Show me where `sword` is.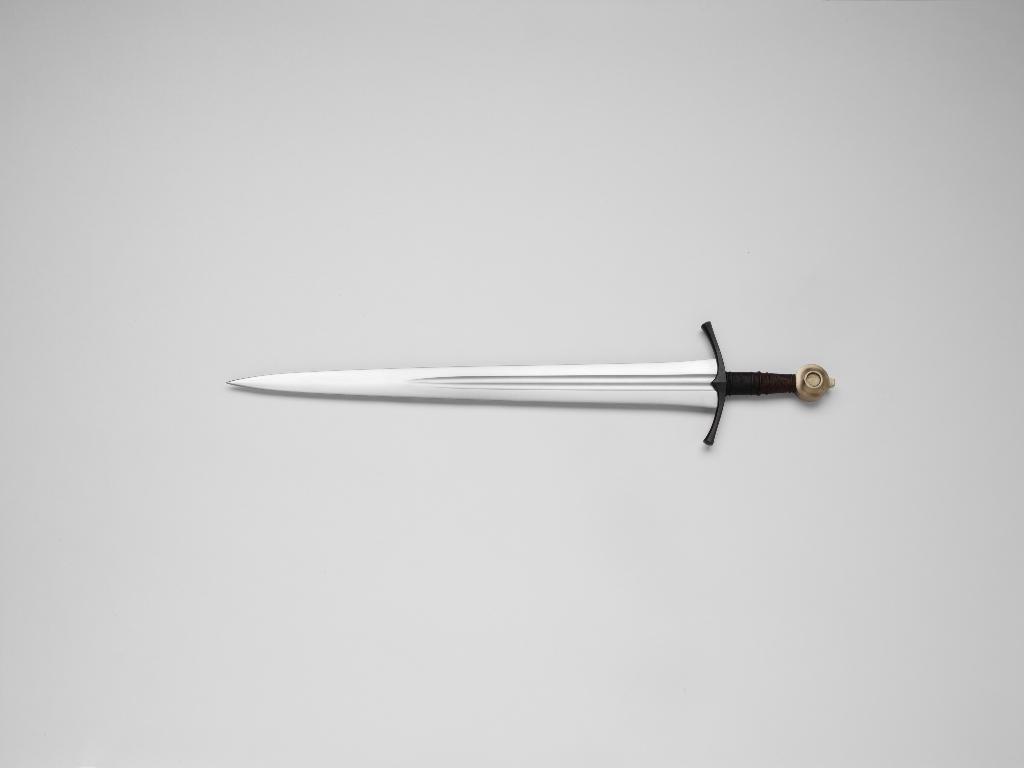
`sword` is at l=229, t=319, r=835, b=446.
